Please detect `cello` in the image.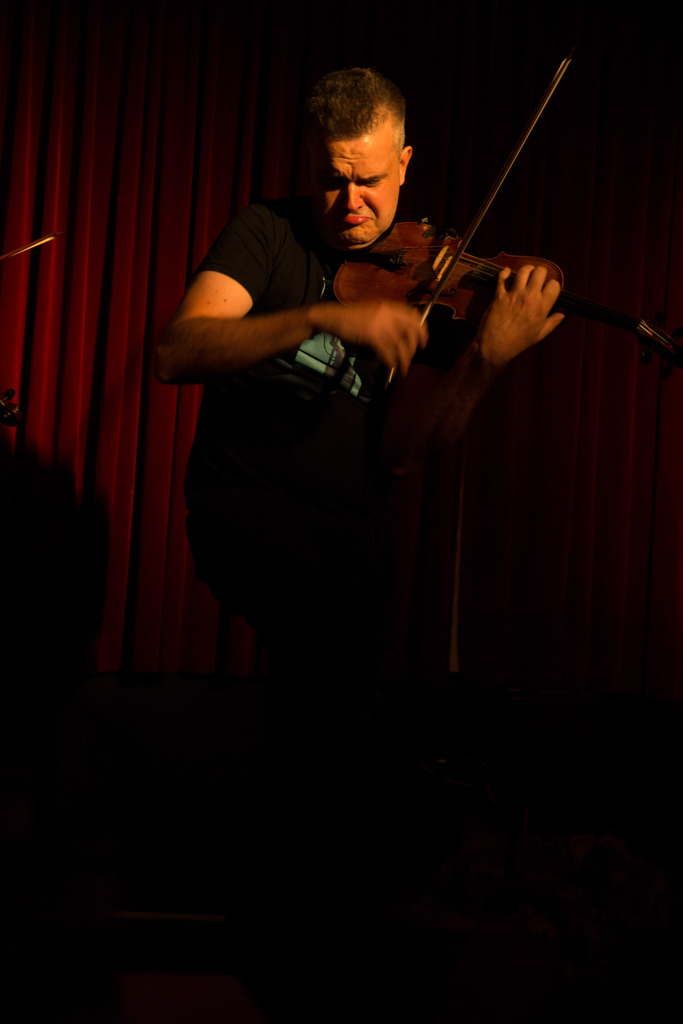
<region>331, 51, 679, 397</region>.
